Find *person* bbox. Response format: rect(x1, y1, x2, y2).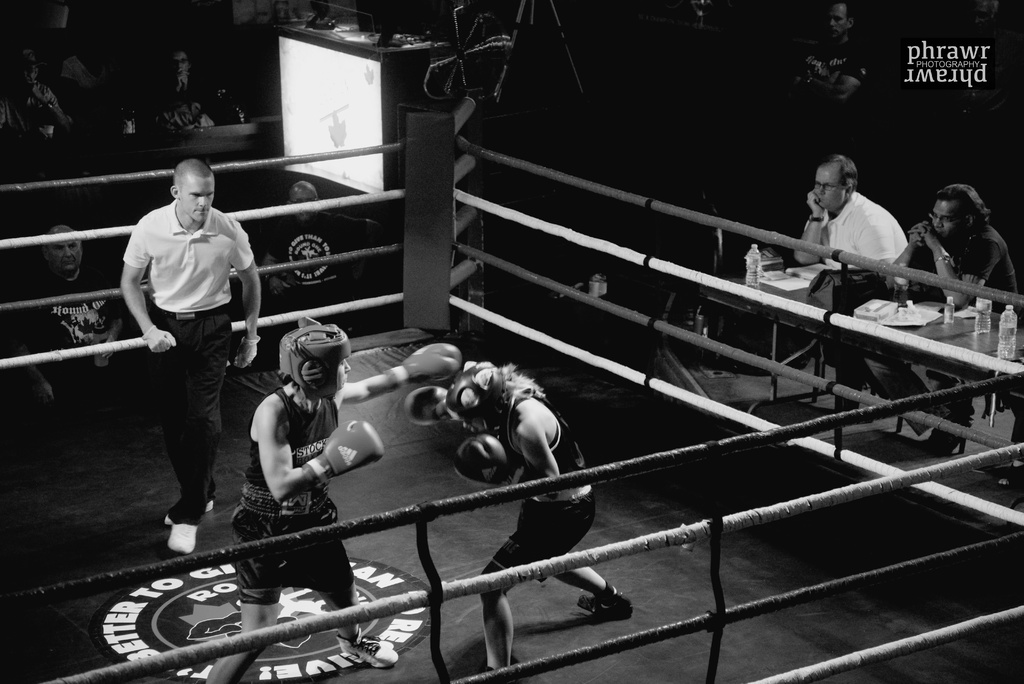
rect(793, 151, 908, 336).
